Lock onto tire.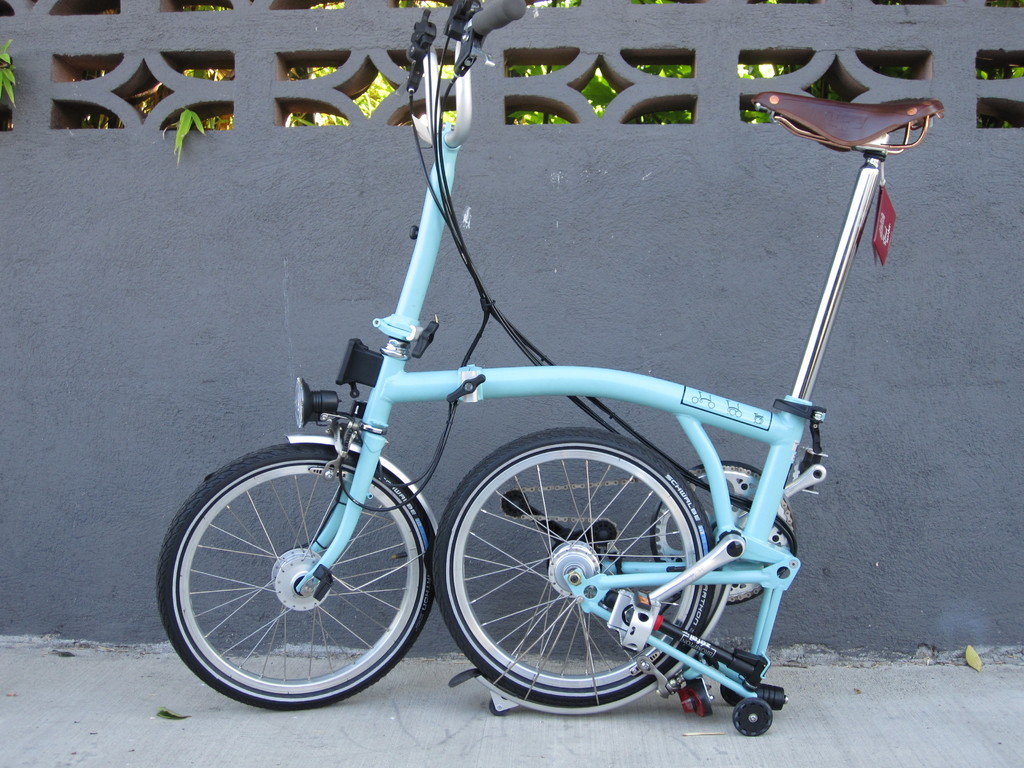
Locked: [157,444,435,710].
